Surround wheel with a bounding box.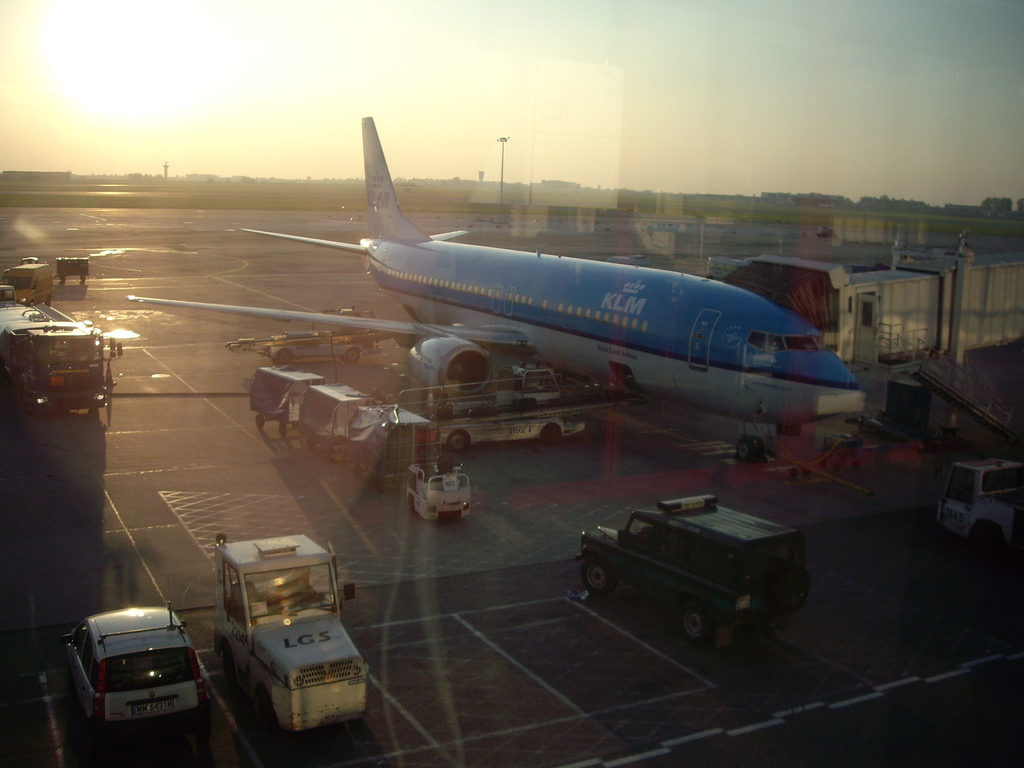
select_region(255, 415, 265, 431).
